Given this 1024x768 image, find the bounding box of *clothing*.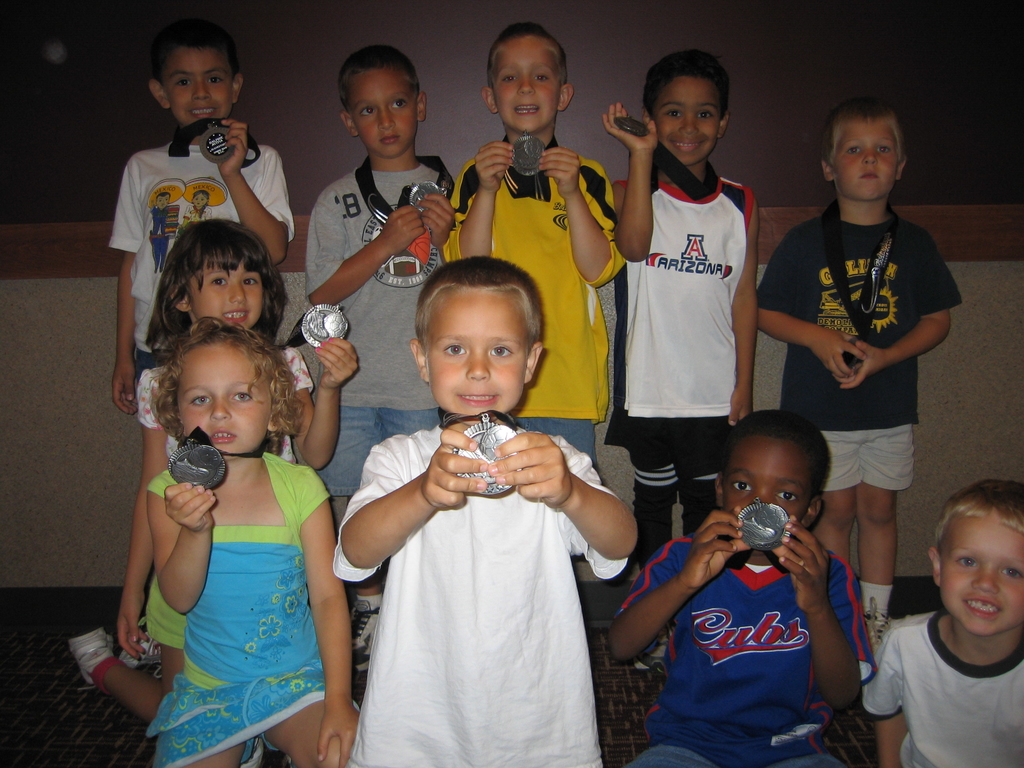
box(101, 132, 301, 429).
